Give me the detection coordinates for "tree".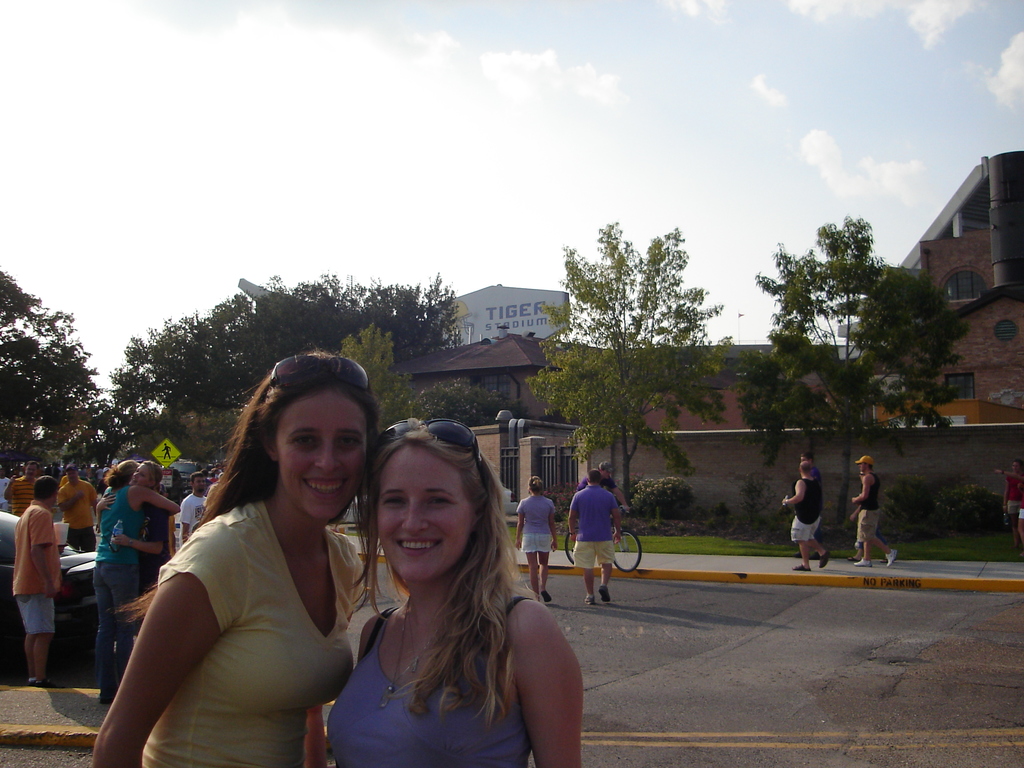
(x1=0, y1=260, x2=100, y2=479).
